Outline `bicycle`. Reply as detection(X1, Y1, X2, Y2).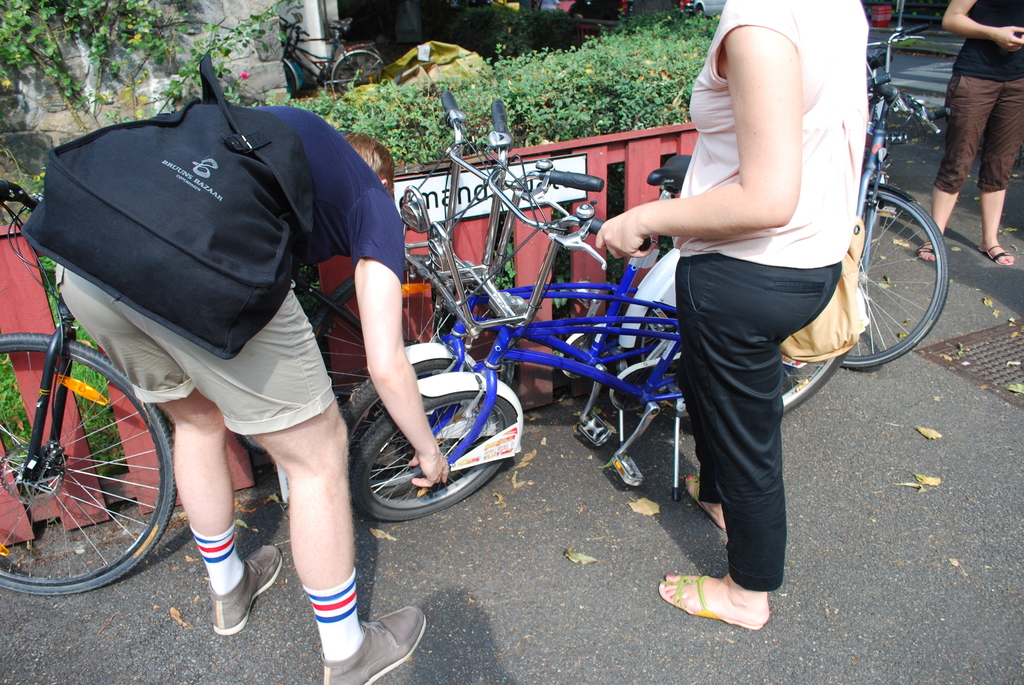
detection(0, 171, 175, 598).
